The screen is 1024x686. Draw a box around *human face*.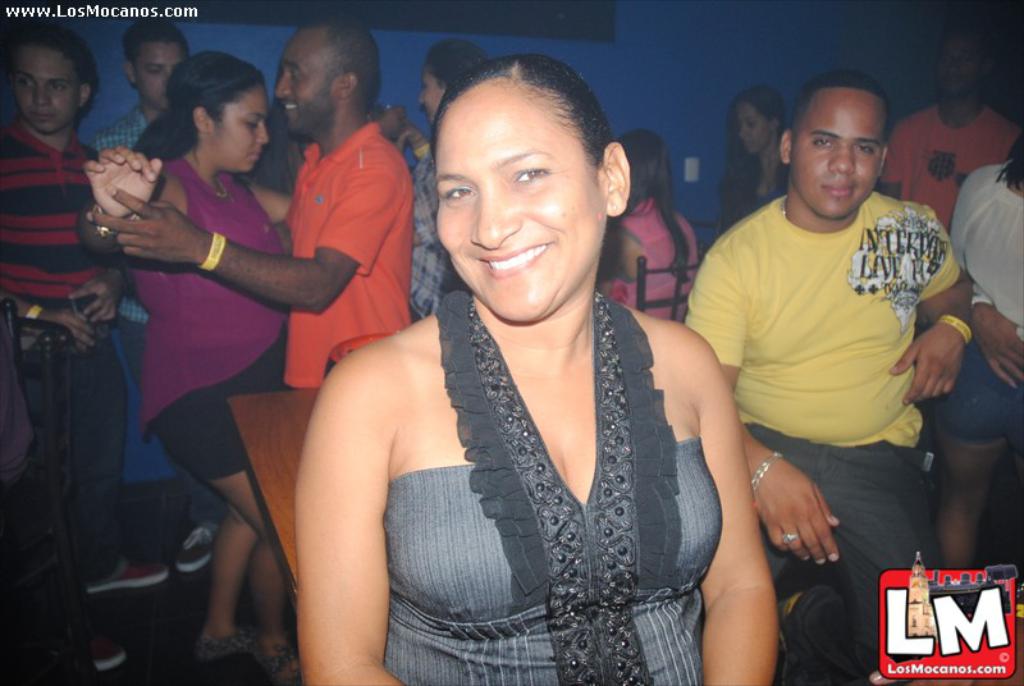
x1=275, y1=24, x2=340, y2=138.
